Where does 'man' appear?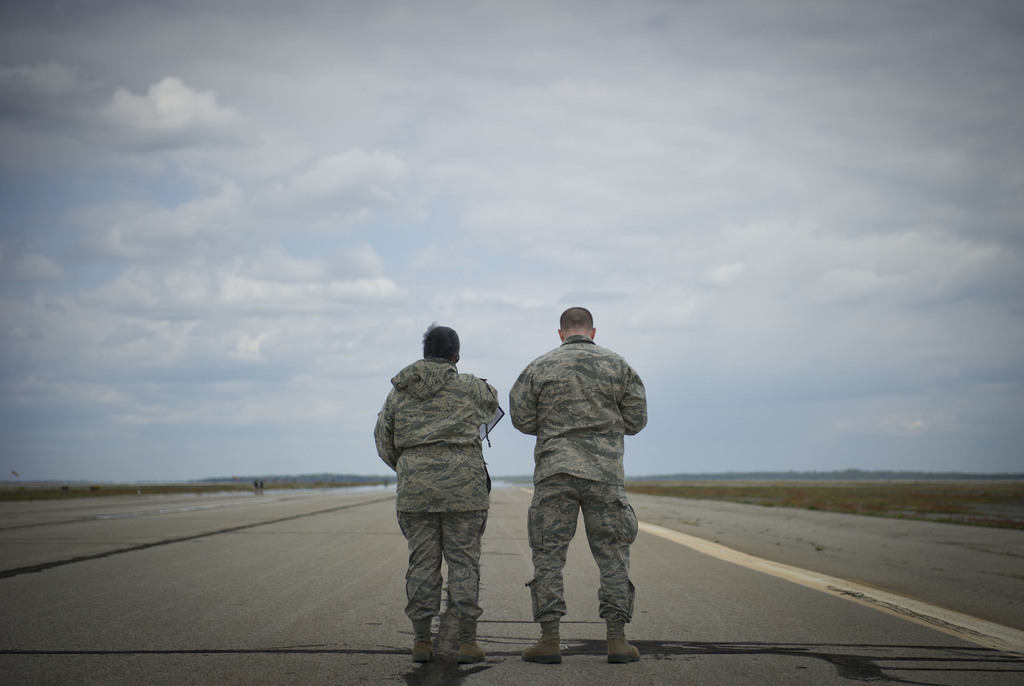
Appears at <box>511,298,672,669</box>.
